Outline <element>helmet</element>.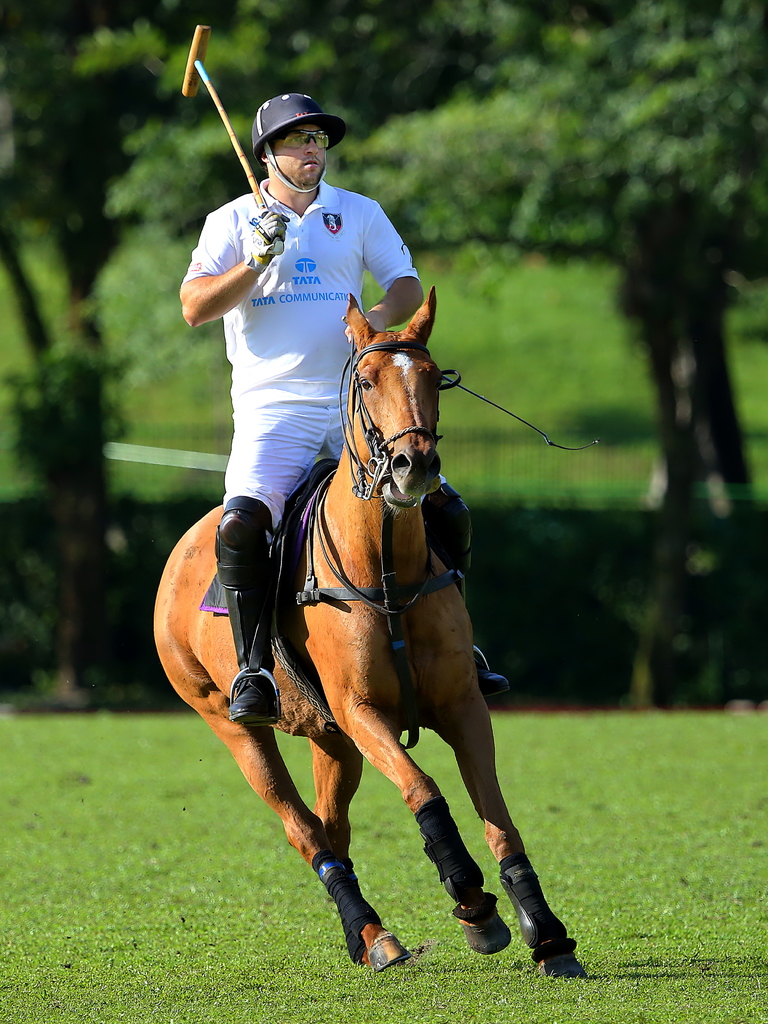
Outline: bbox(243, 87, 355, 197).
